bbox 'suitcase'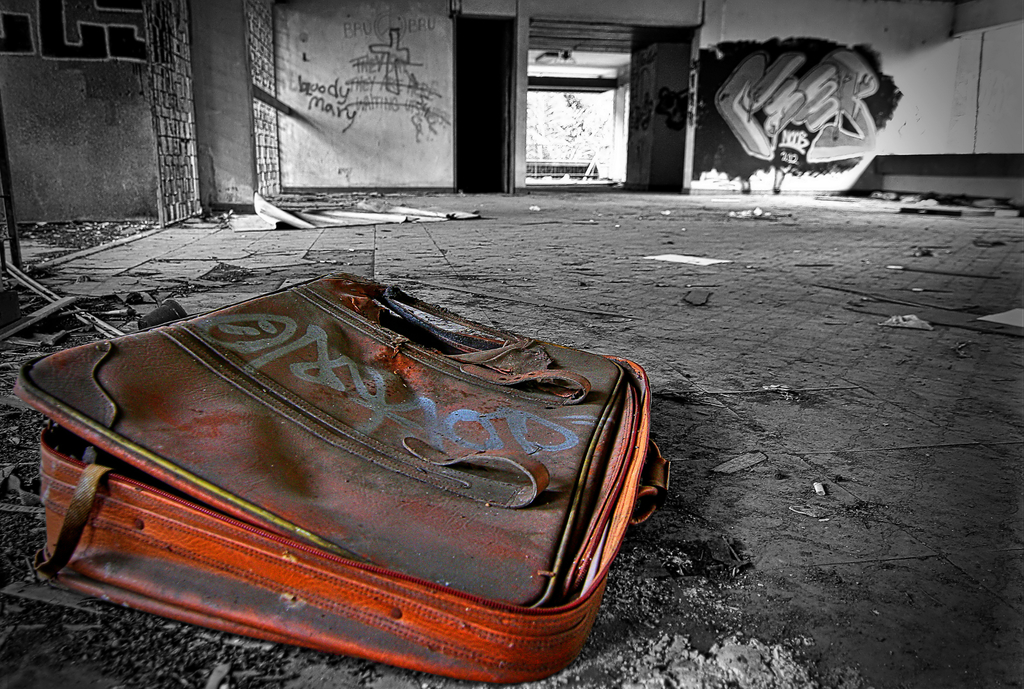
left=8, top=267, right=672, bottom=686
